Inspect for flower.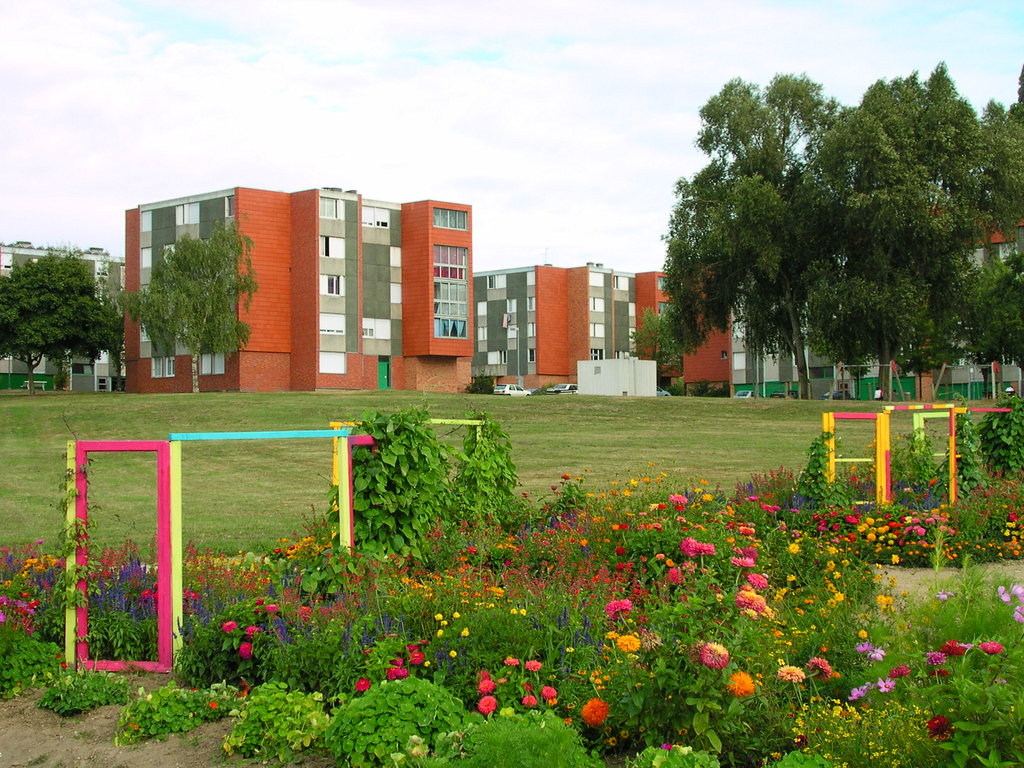
Inspection: rect(524, 658, 541, 674).
